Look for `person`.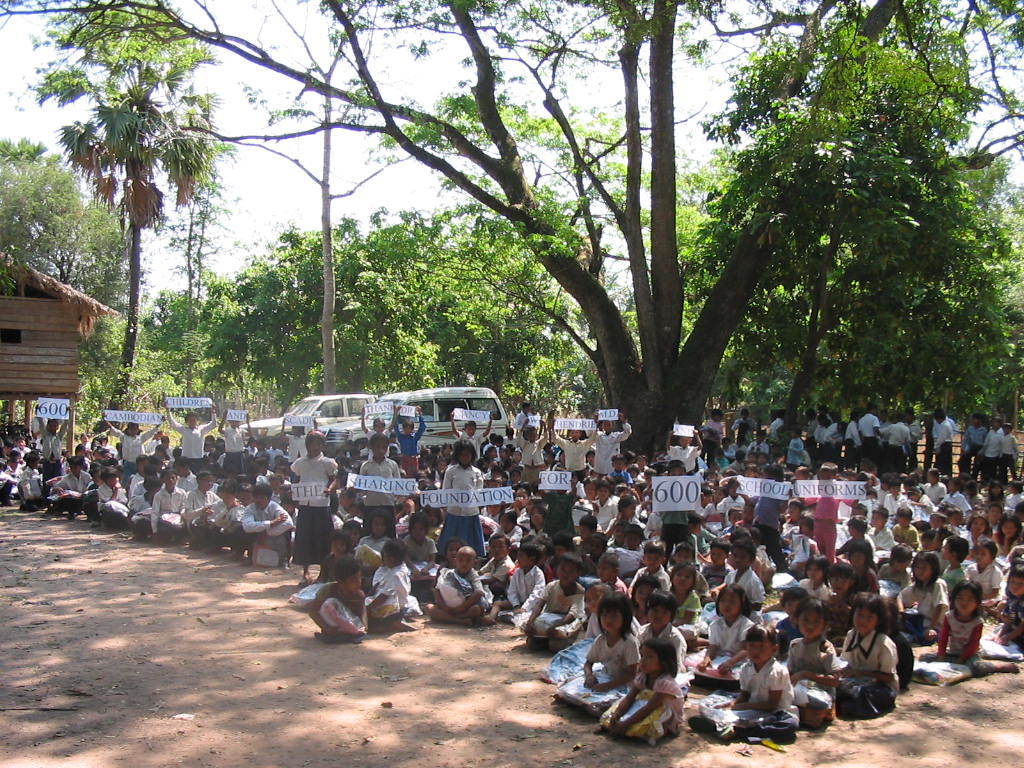
Found: <box>924,586,1017,686</box>.
